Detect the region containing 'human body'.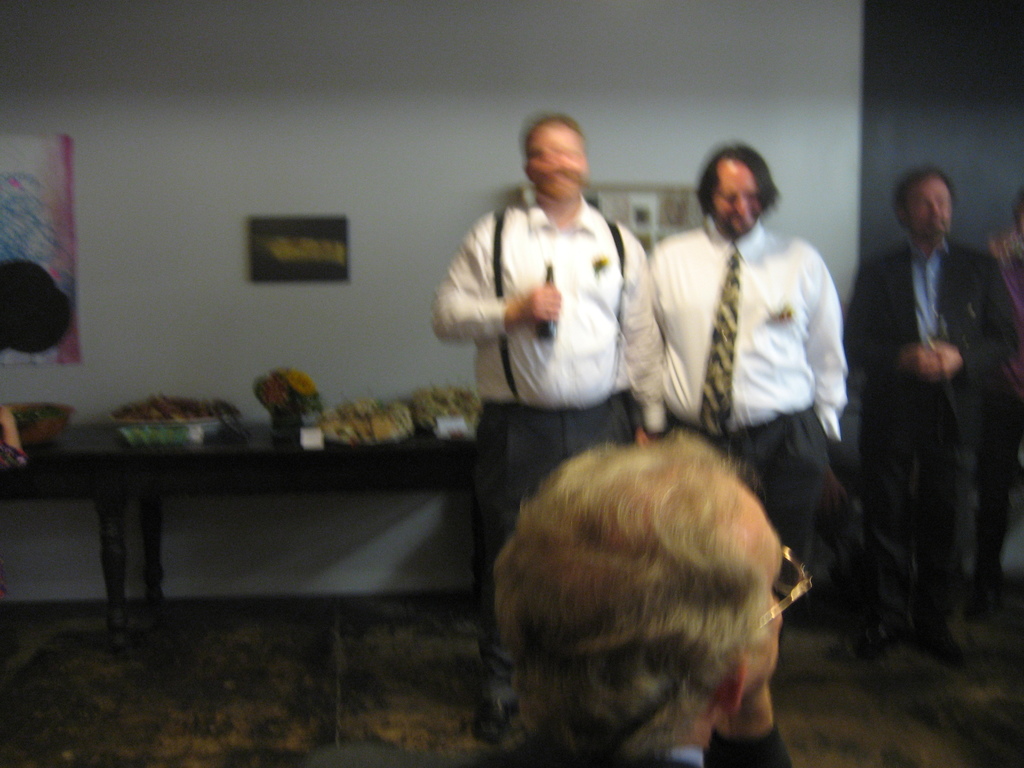
box=[619, 148, 858, 543].
